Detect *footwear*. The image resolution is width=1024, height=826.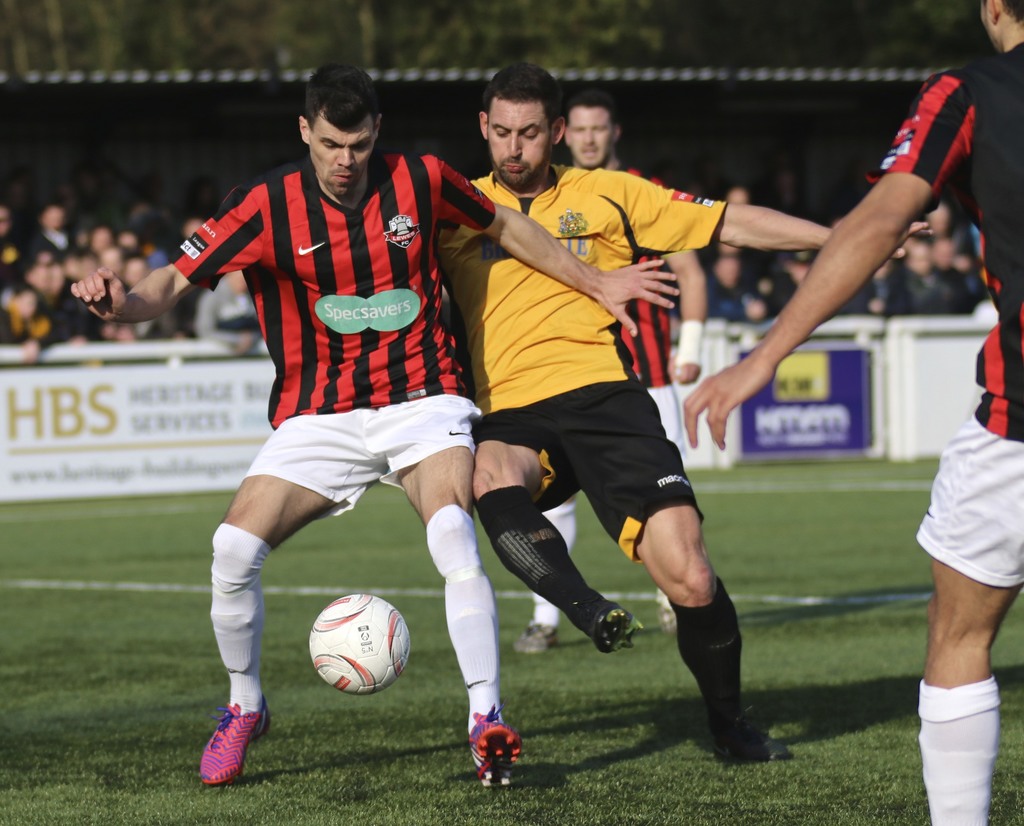
bbox=(719, 702, 796, 756).
